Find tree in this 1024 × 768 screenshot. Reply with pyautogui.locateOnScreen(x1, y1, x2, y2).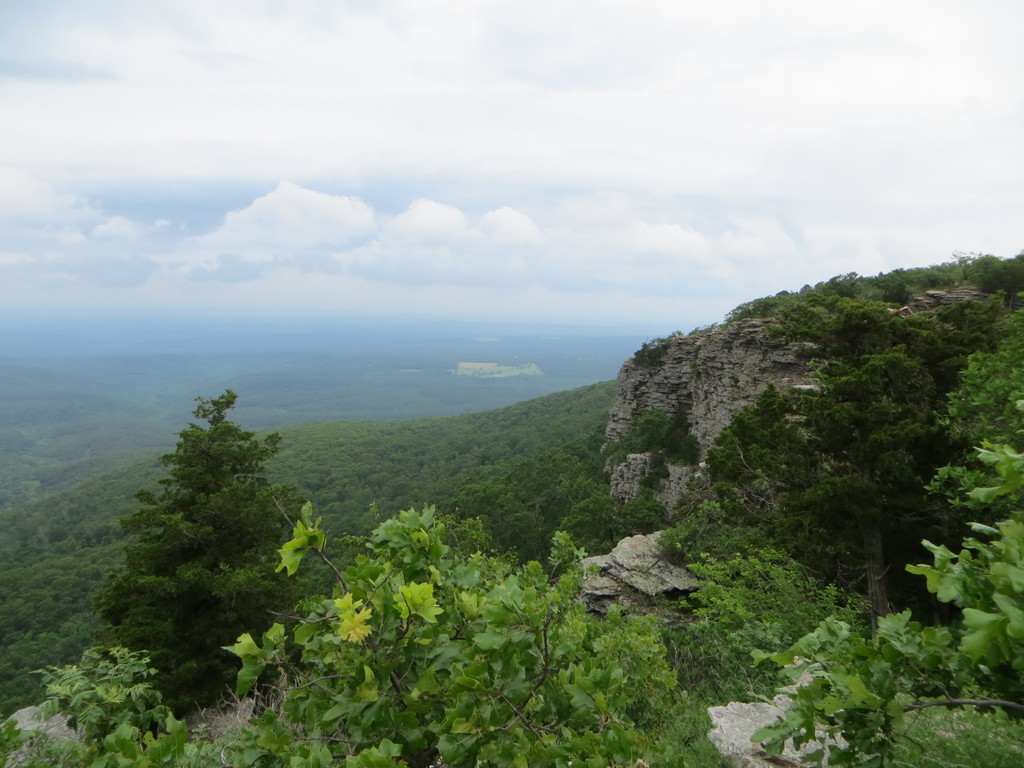
pyautogui.locateOnScreen(703, 344, 952, 614).
